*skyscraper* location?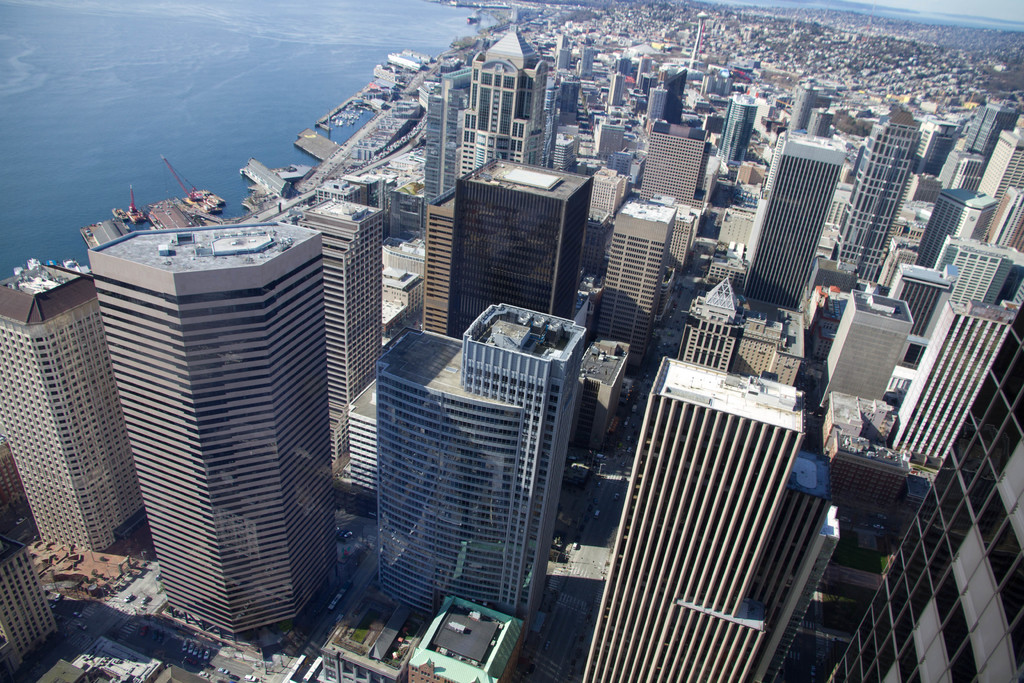
[left=958, top=101, right=1016, bottom=159]
